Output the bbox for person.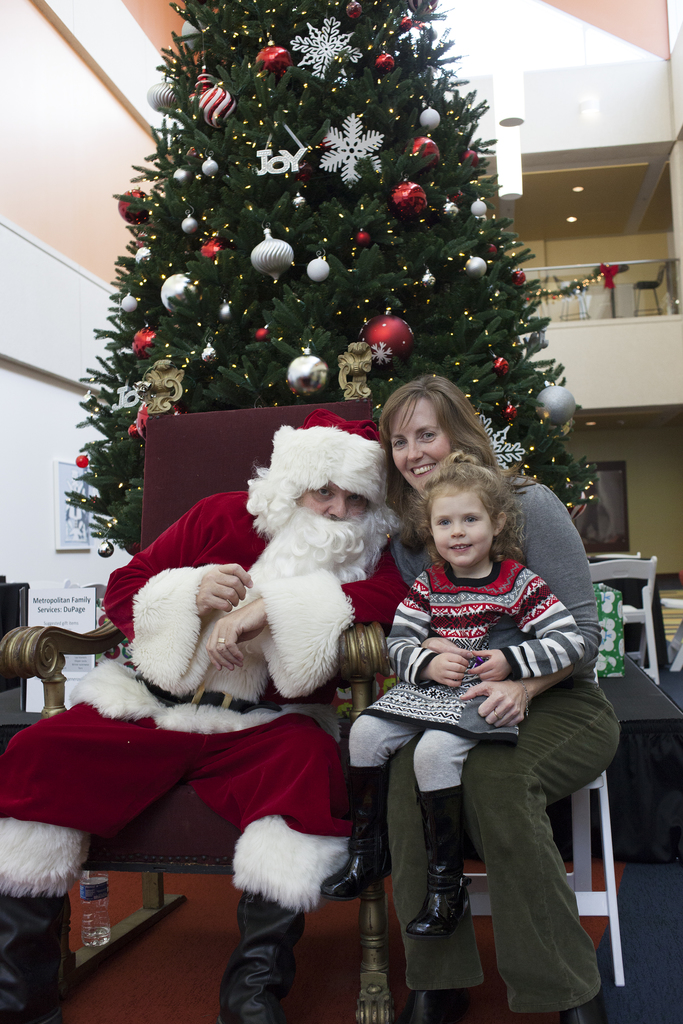
(320,449,585,937).
